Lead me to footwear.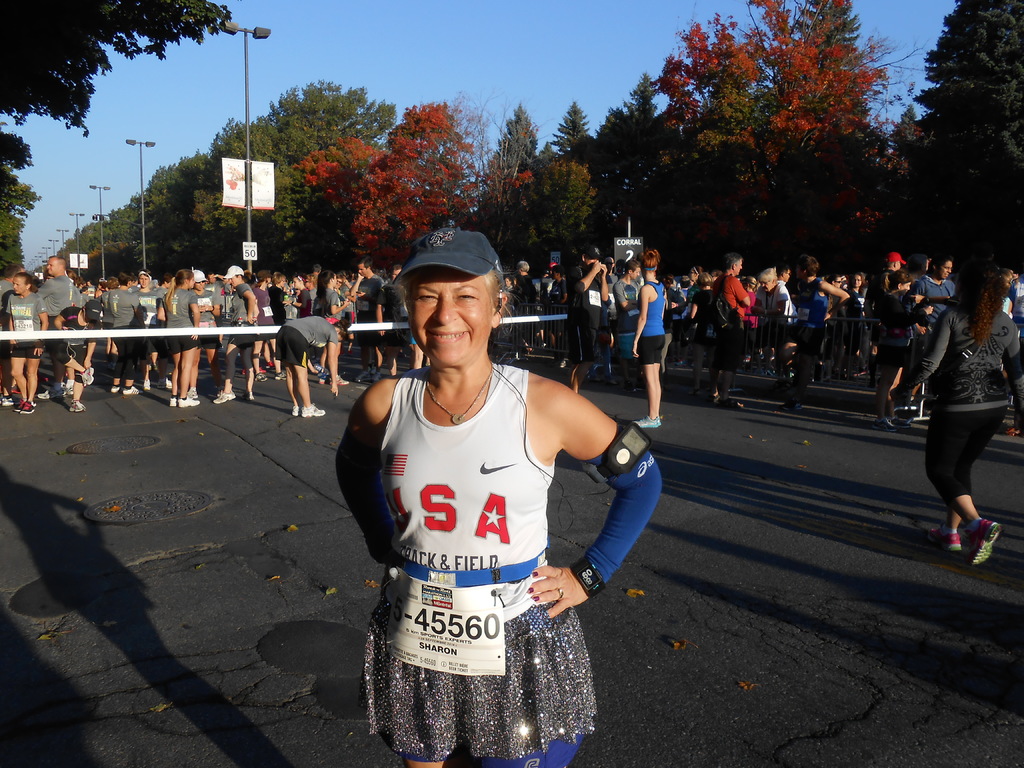
Lead to 122,385,140,397.
